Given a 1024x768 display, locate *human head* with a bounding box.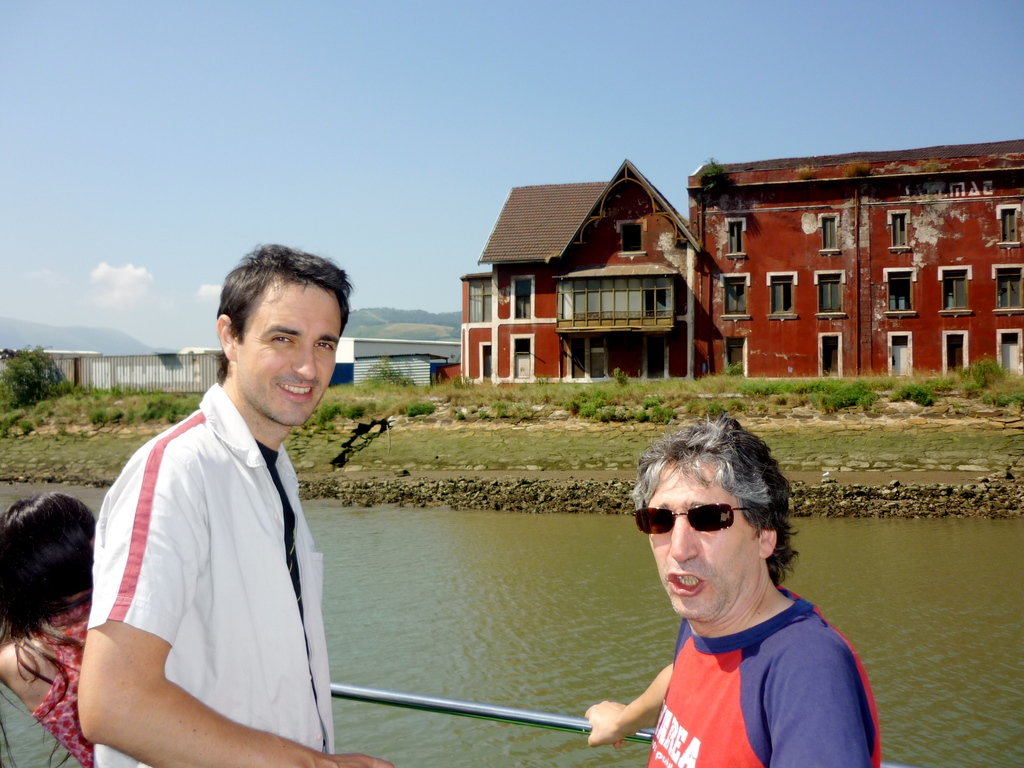
Located: {"left": 189, "top": 239, "right": 355, "bottom": 427}.
